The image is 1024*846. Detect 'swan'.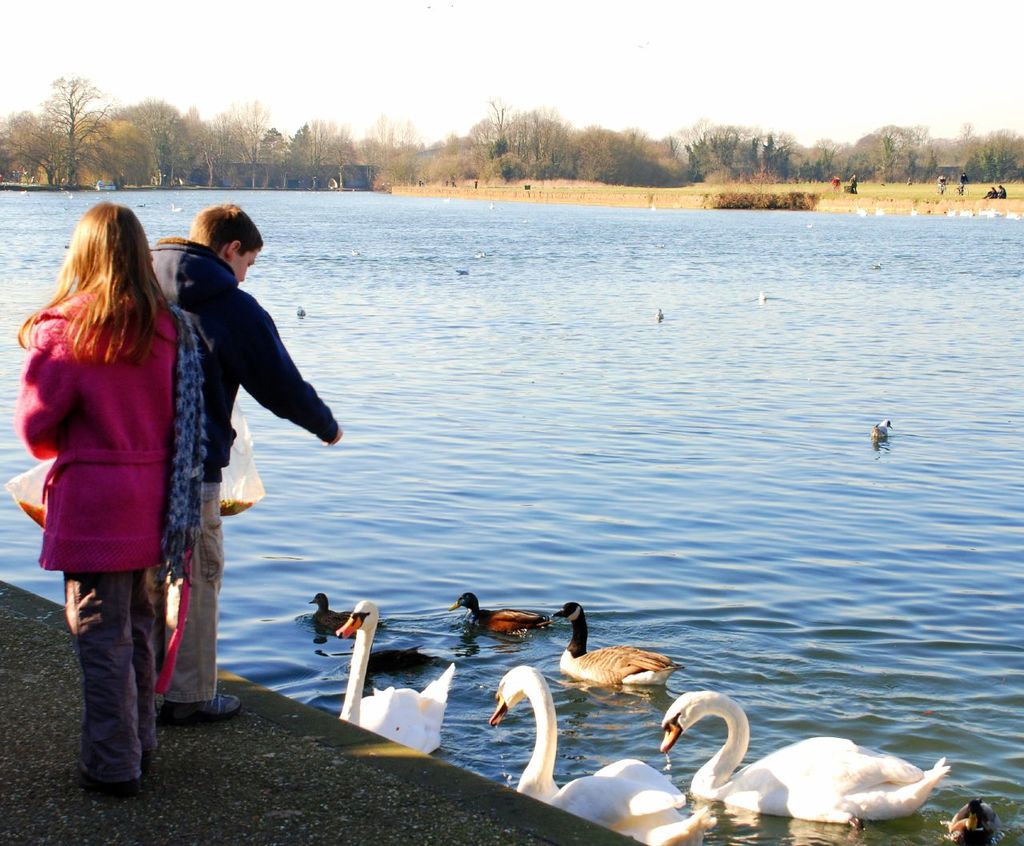
Detection: 335:597:459:767.
